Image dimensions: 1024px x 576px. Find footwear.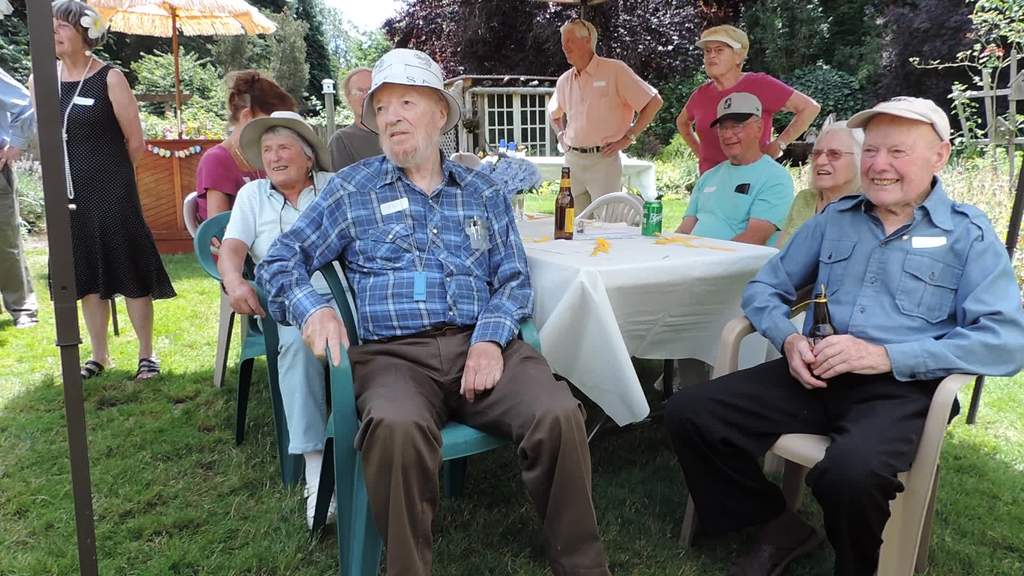
730,507,817,575.
